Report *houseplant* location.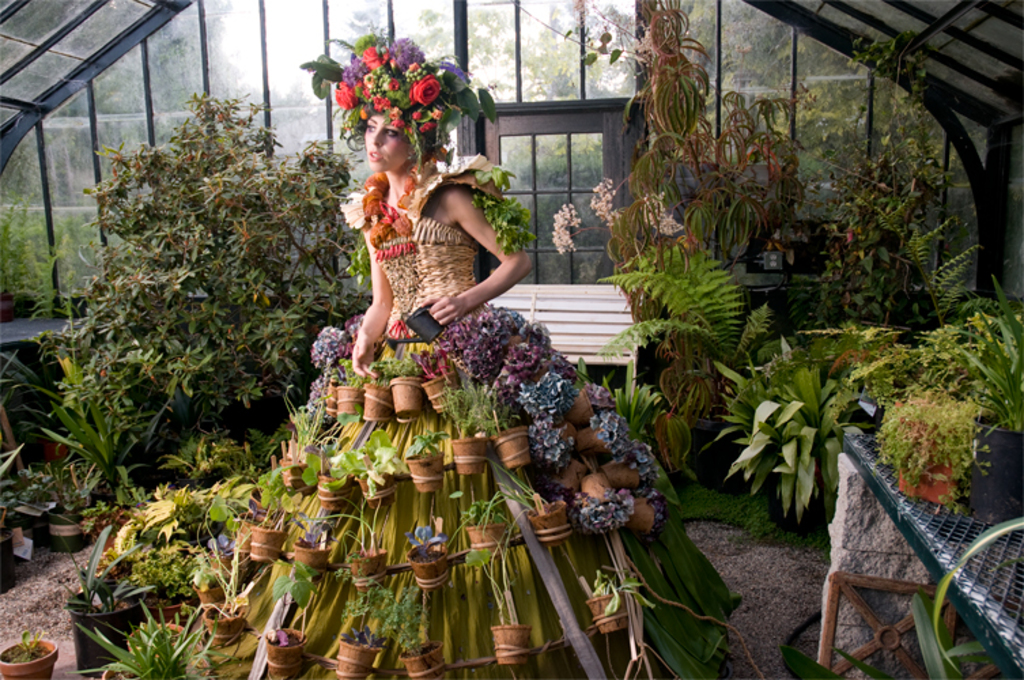
Report: bbox=(878, 384, 976, 506).
